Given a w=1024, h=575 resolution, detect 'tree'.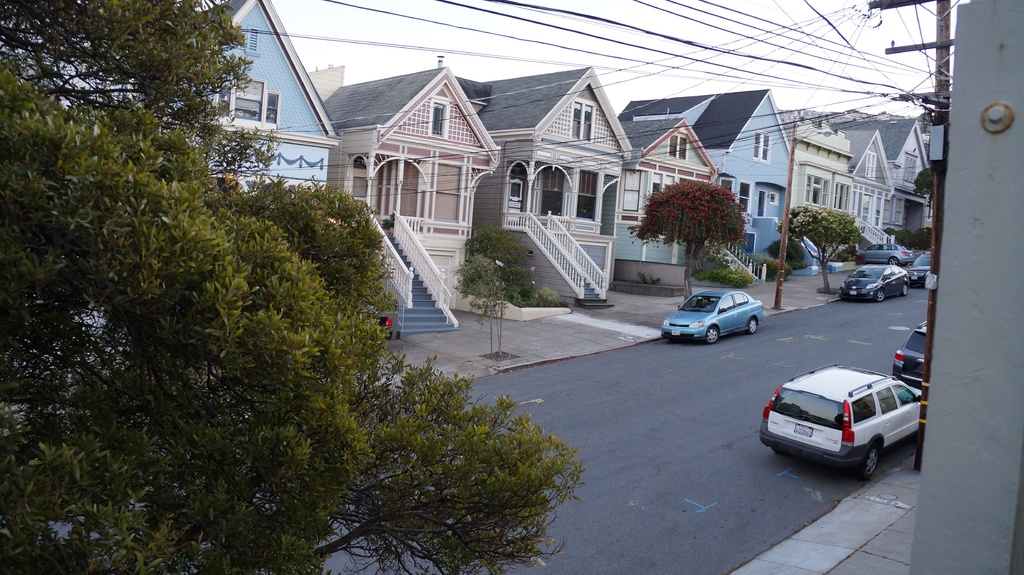
(left=894, top=229, right=931, bottom=254).
